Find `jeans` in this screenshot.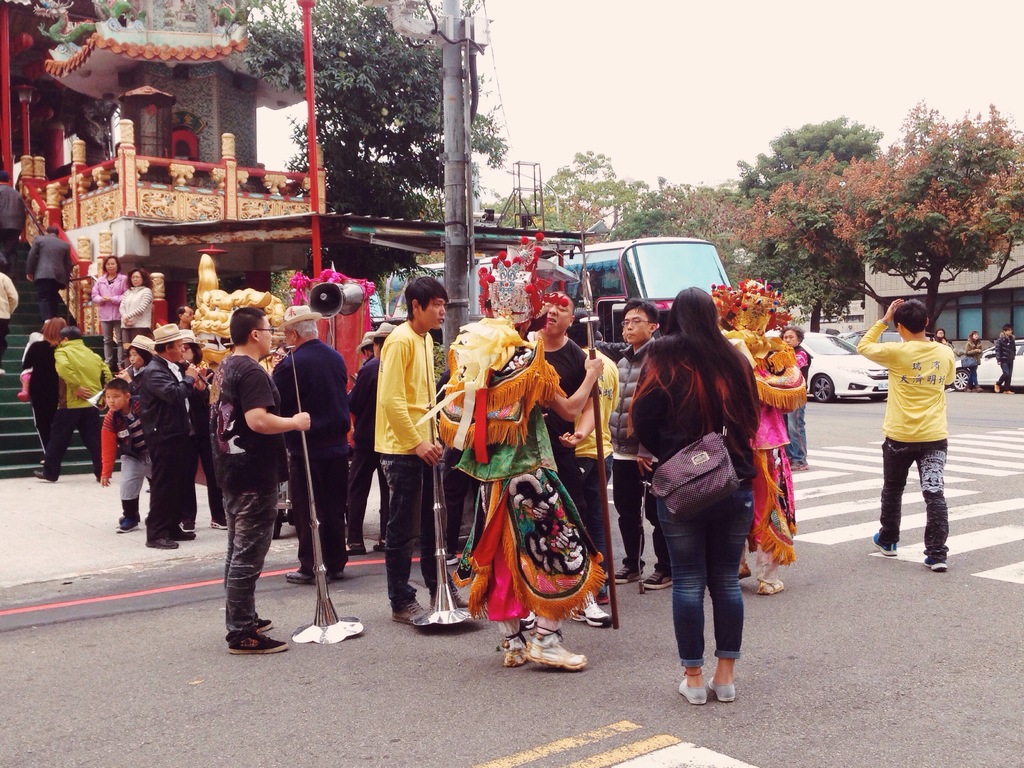
The bounding box for `jeans` is <box>781,352,810,479</box>.
